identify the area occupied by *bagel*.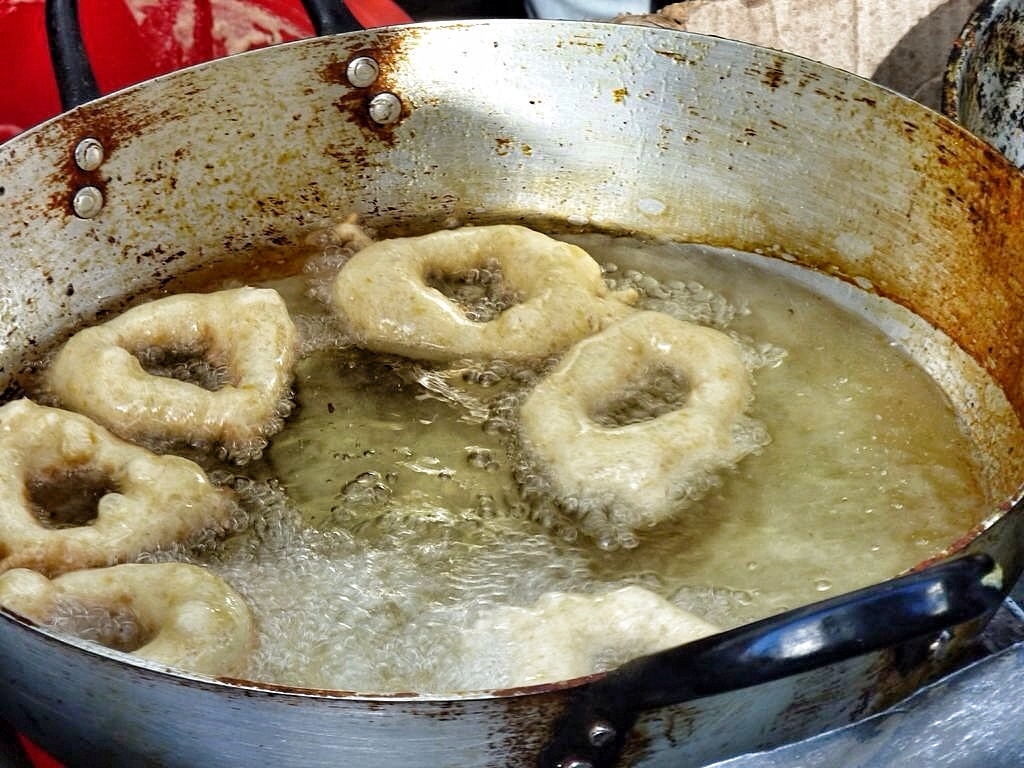
Area: 53,284,299,451.
